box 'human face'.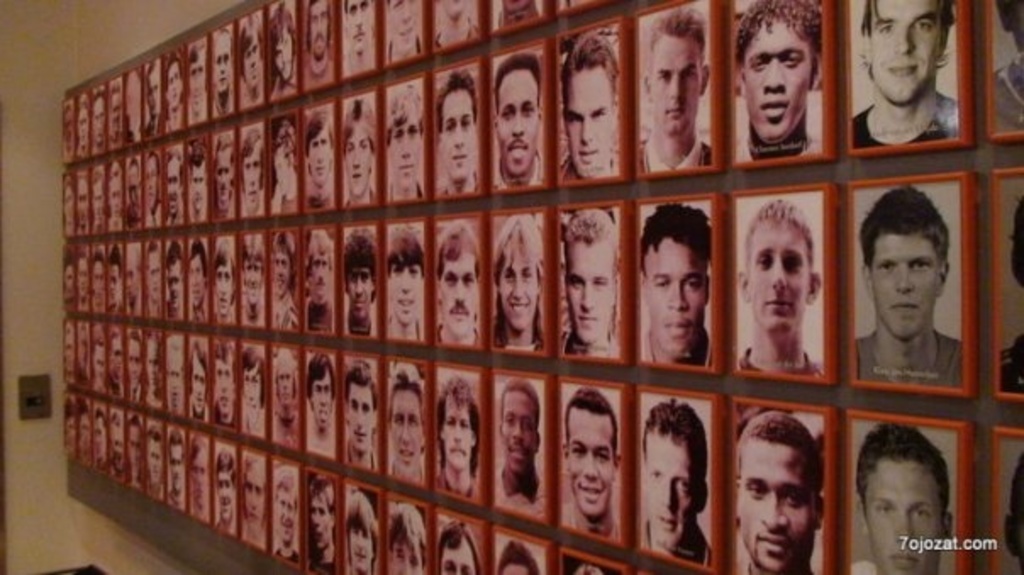
(442, 87, 470, 165).
